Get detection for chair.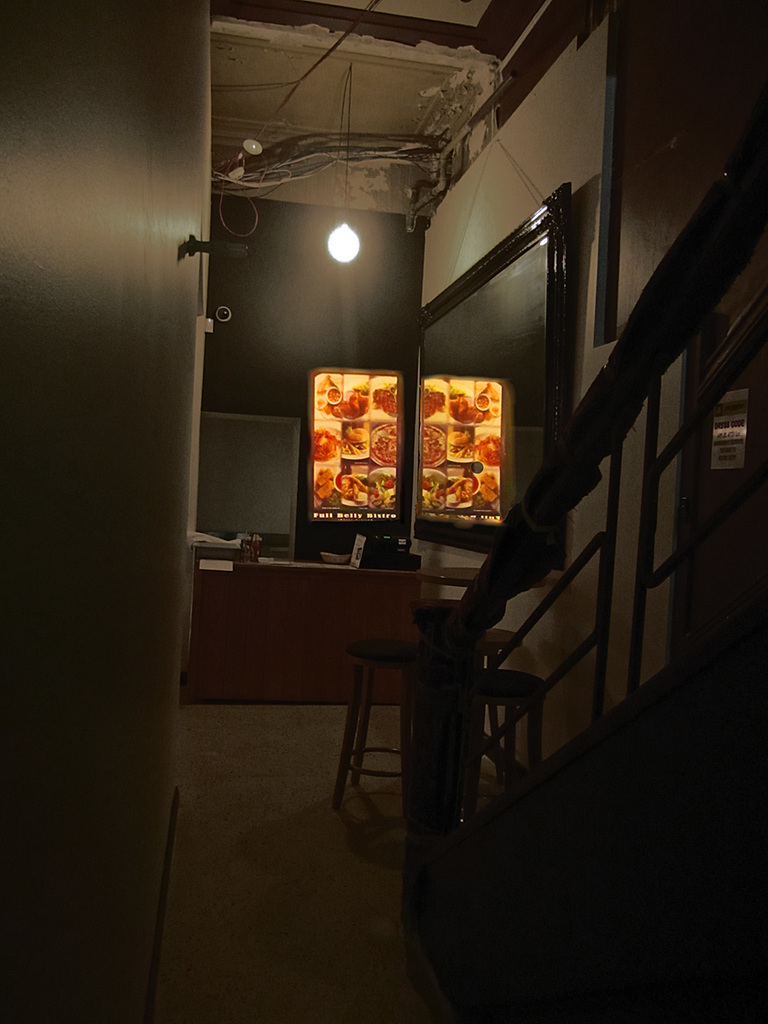
Detection: {"left": 457, "top": 624, "right": 553, "bottom": 823}.
